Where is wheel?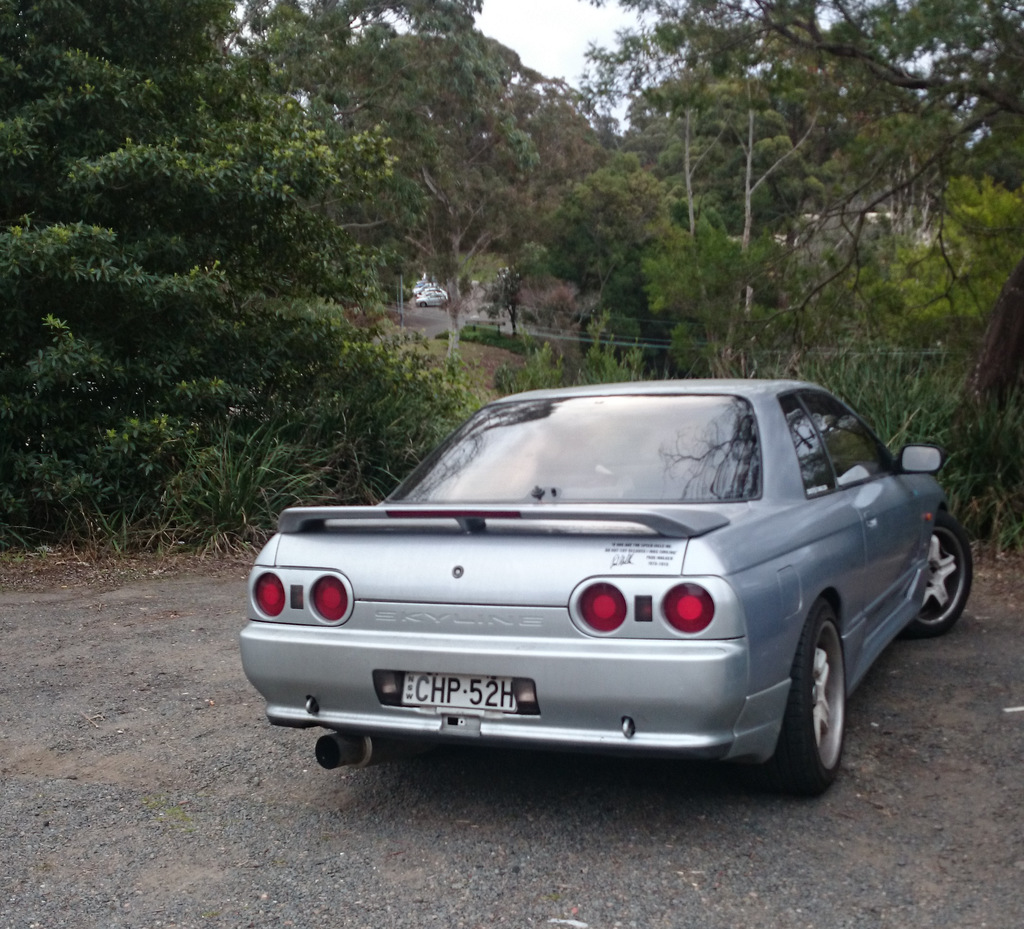
x1=904, y1=508, x2=974, y2=636.
